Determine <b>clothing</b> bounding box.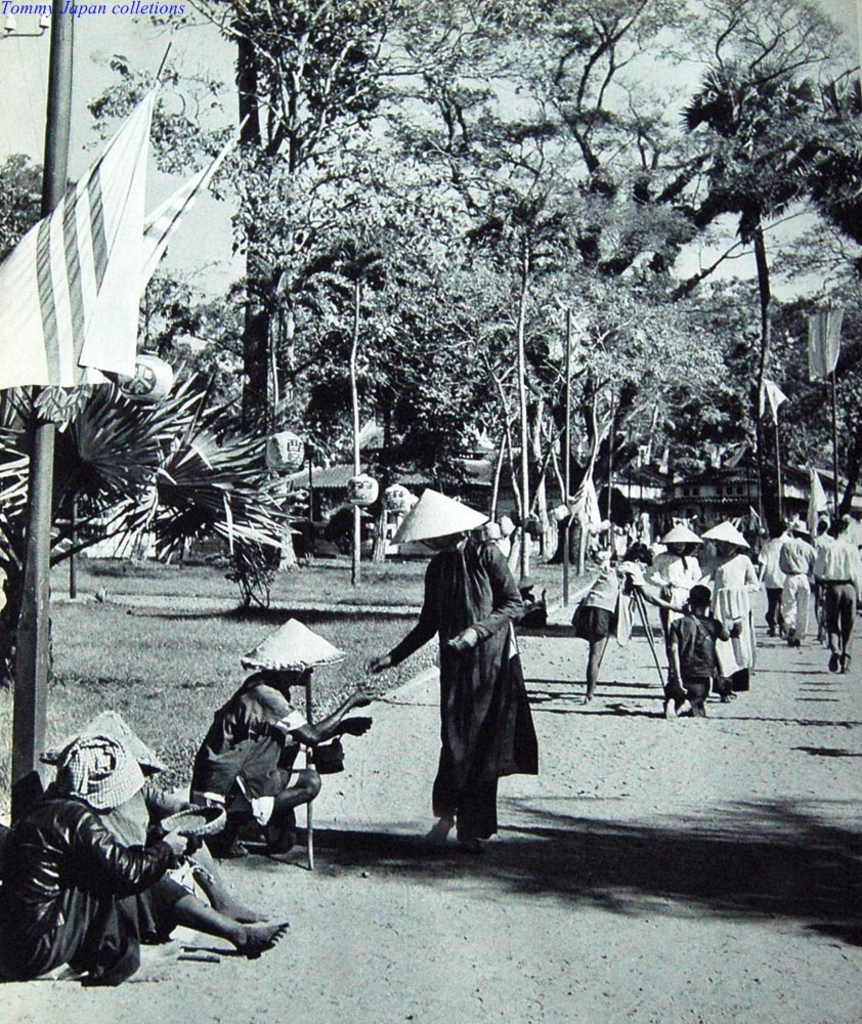
Determined: locate(192, 671, 296, 830).
